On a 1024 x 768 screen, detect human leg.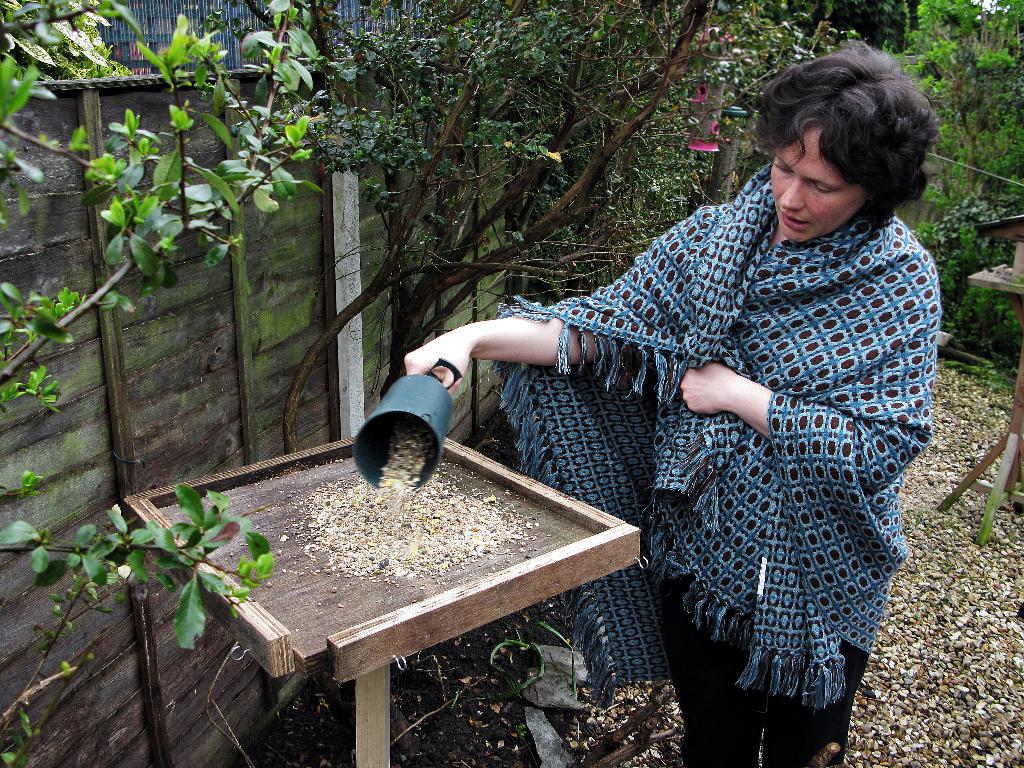
BBox(760, 628, 863, 767).
